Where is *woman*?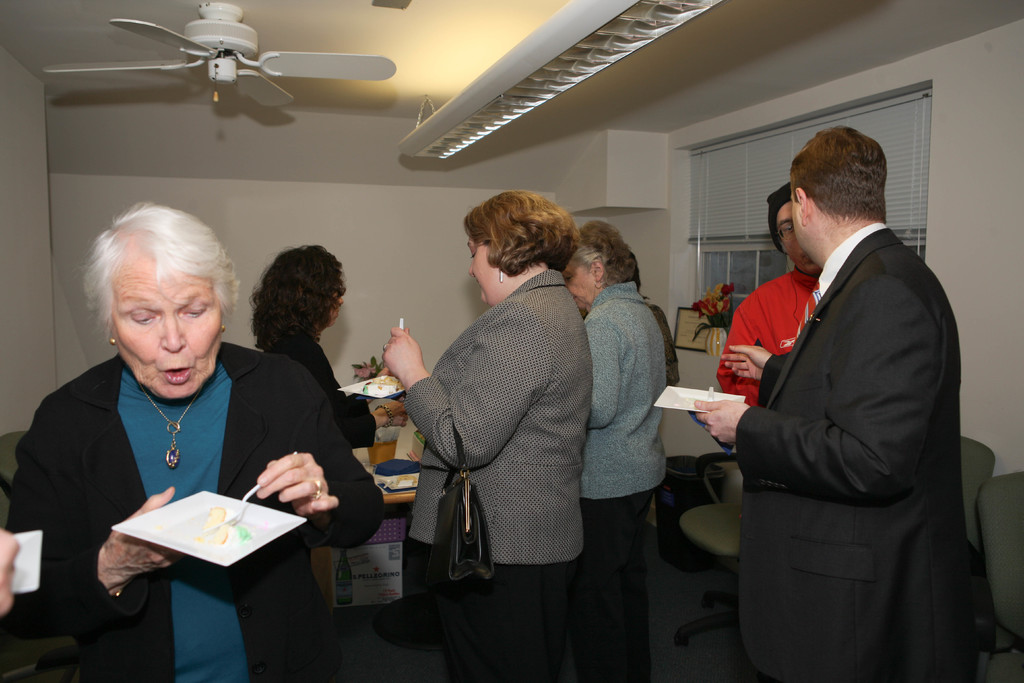
[left=250, top=241, right=404, bottom=451].
